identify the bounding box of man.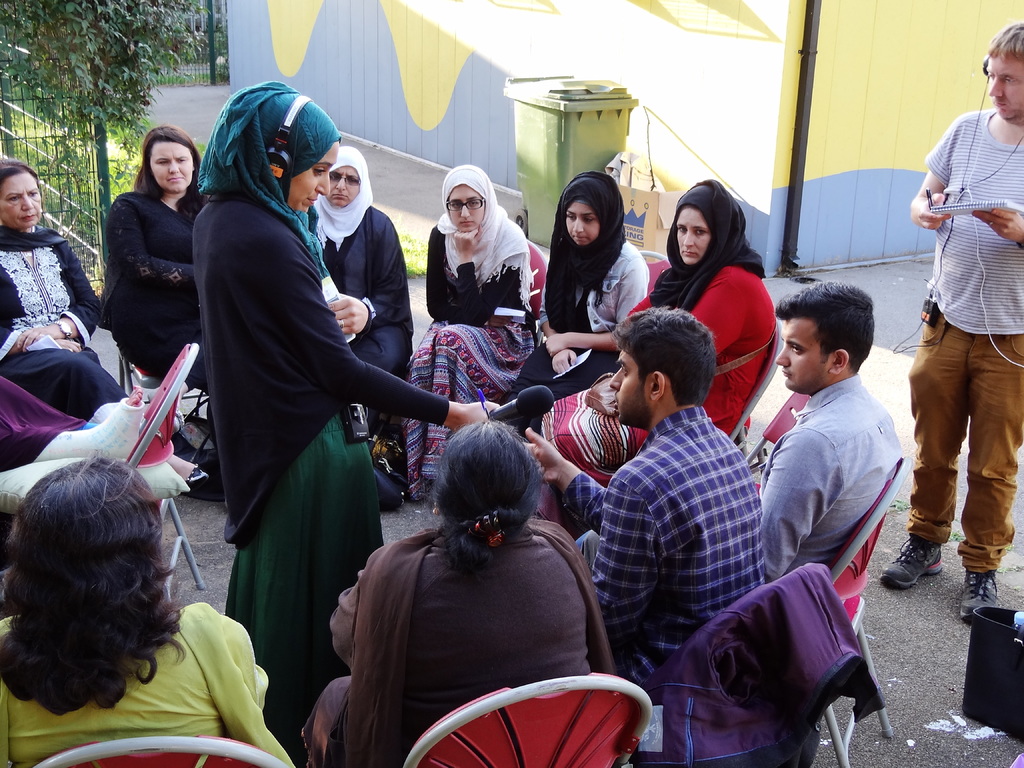
{"x1": 894, "y1": 30, "x2": 1023, "y2": 646}.
